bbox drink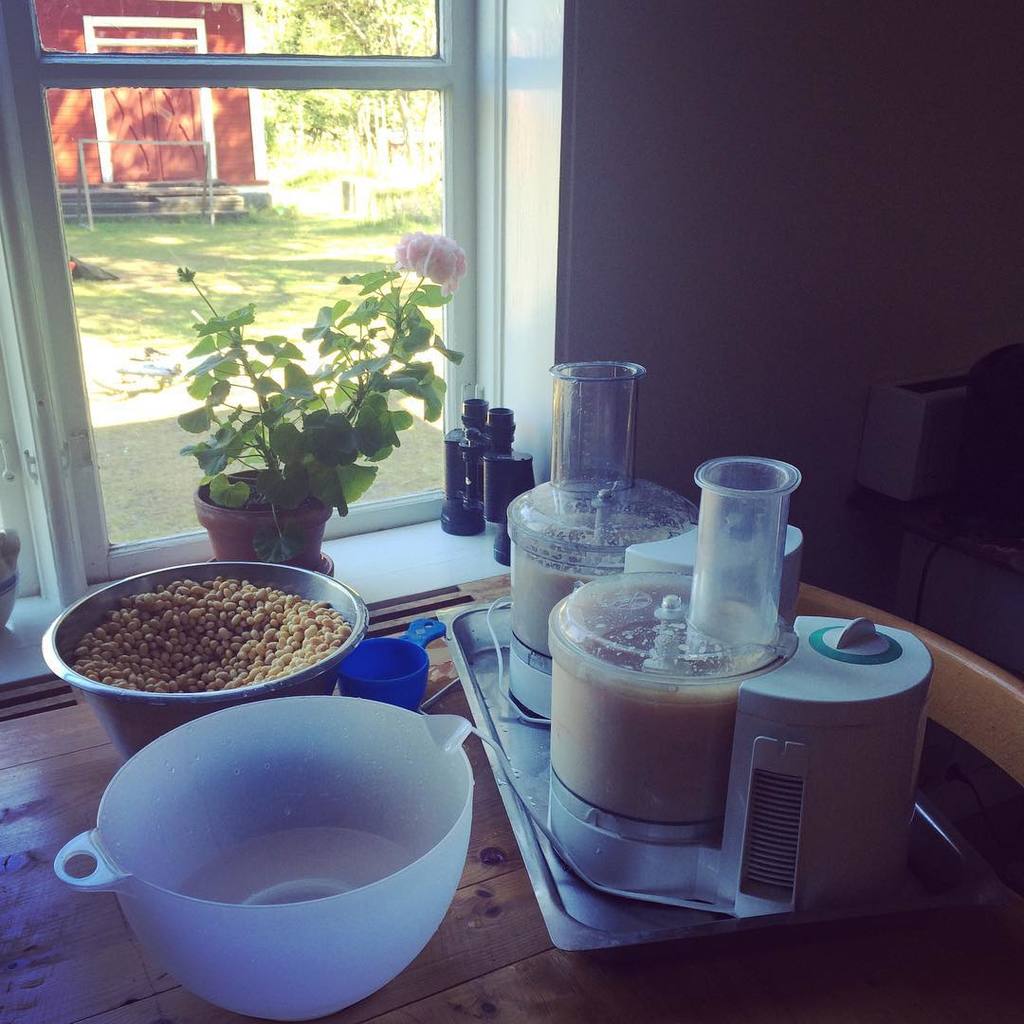
<box>545,619,792,821</box>
